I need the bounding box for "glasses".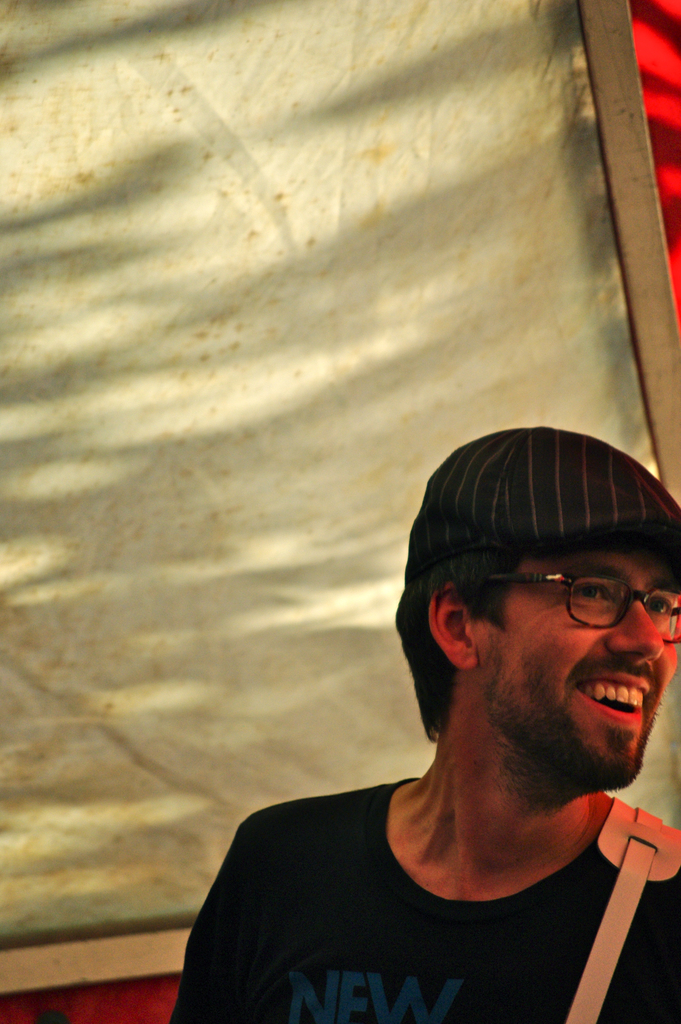
Here it is: 473/561/680/649.
